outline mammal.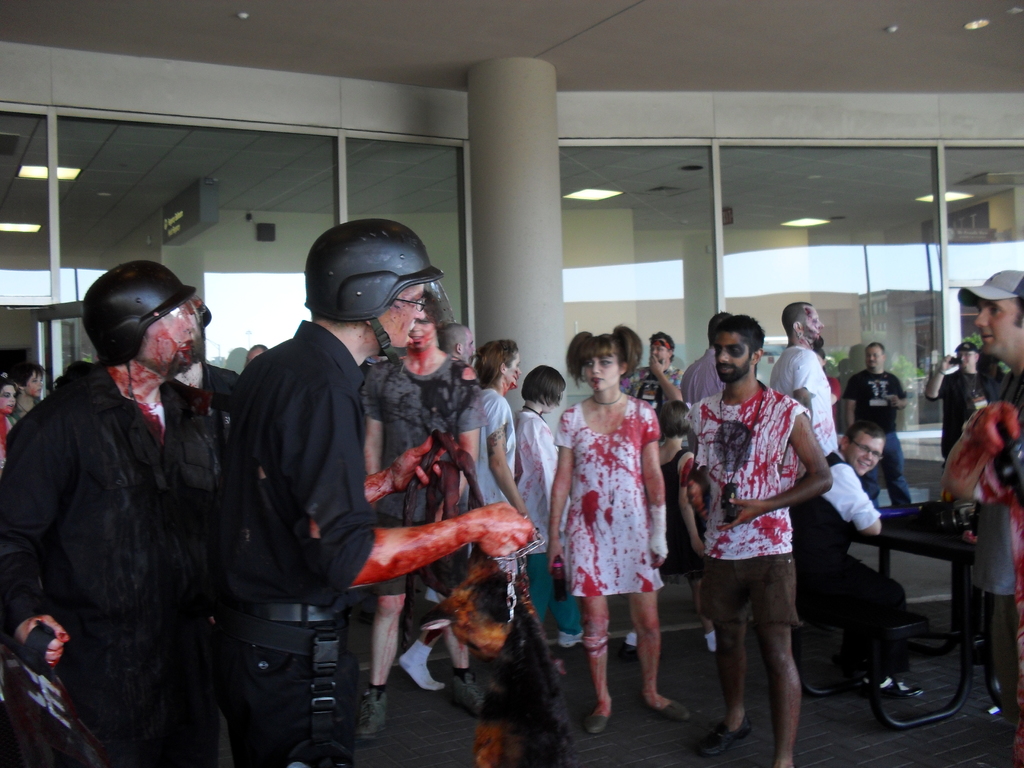
Outline: <bbox>954, 265, 1023, 767</bbox>.
